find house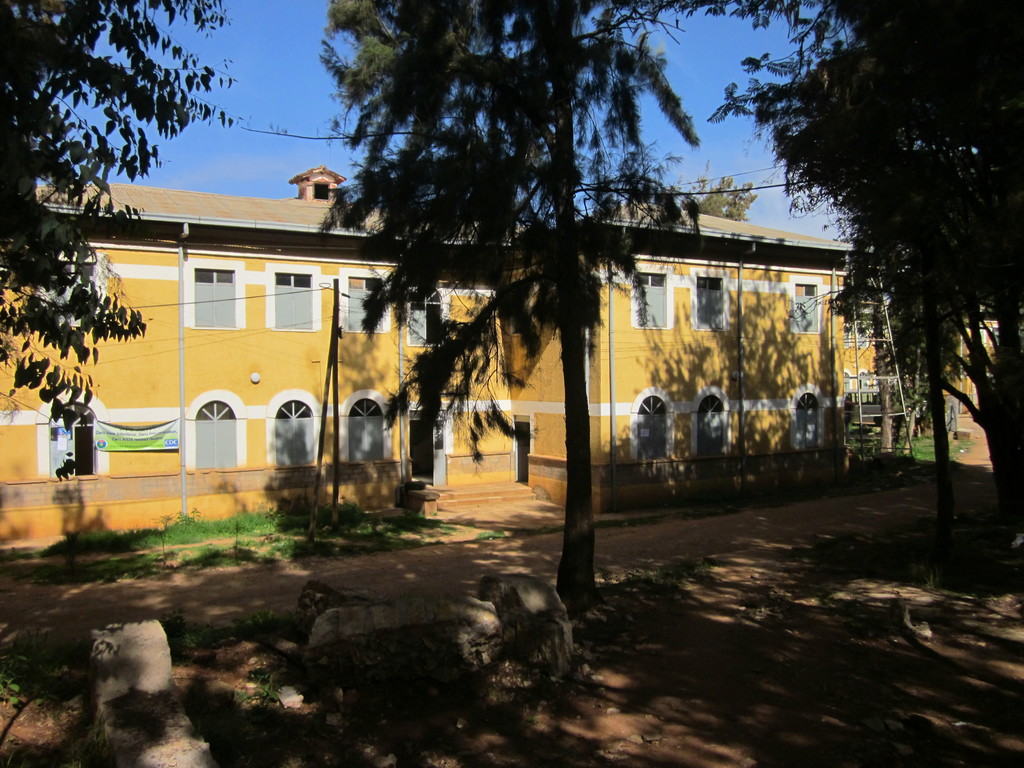
(0,167,909,553)
